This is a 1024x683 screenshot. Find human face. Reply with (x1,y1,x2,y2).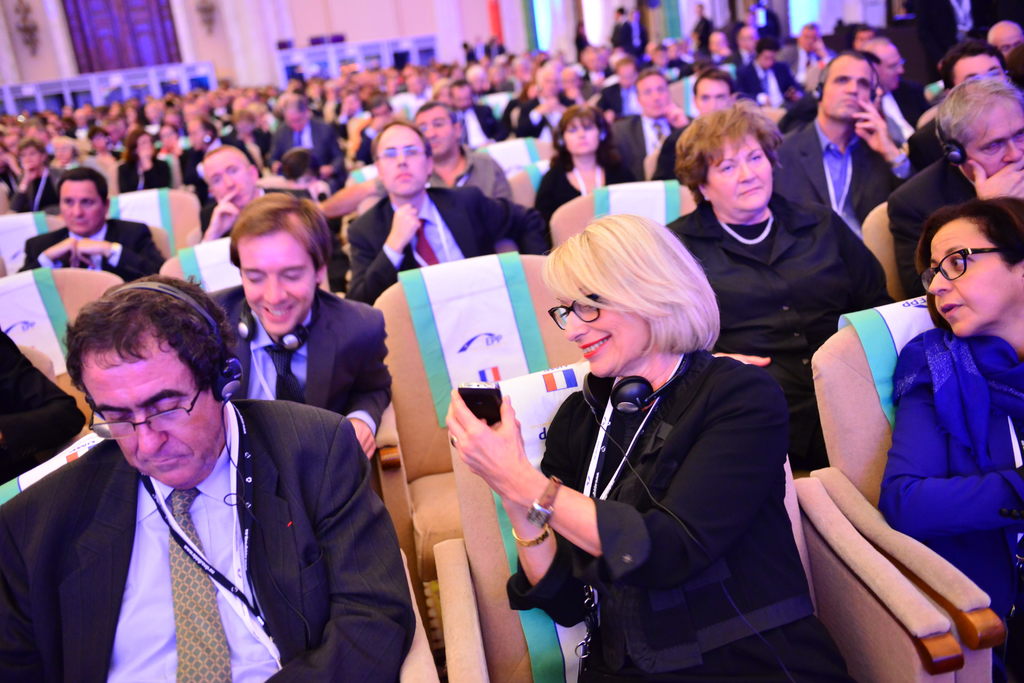
(202,150,255,208).
